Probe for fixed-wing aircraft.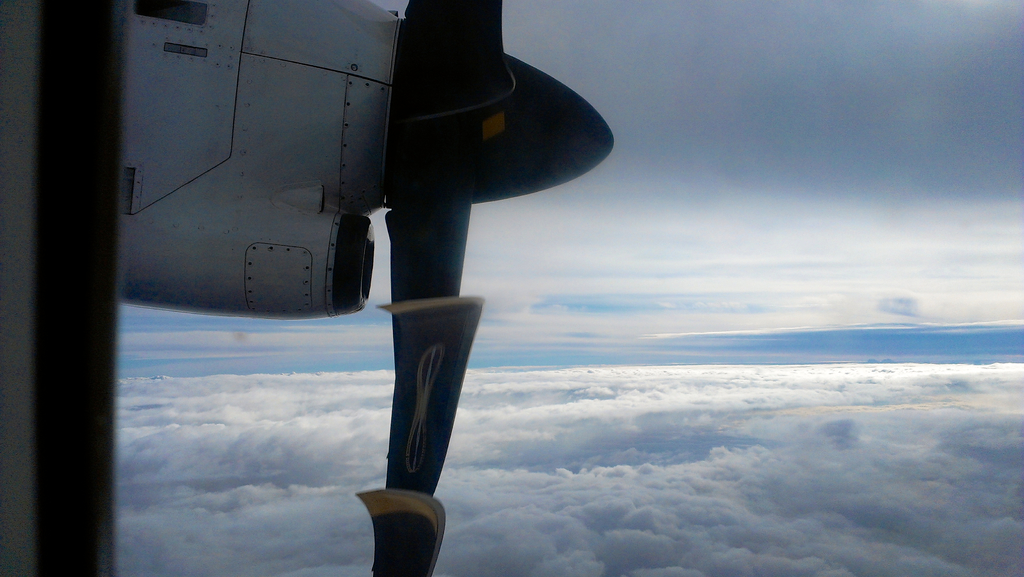
Probe result: (73, 0, 628, 571).
